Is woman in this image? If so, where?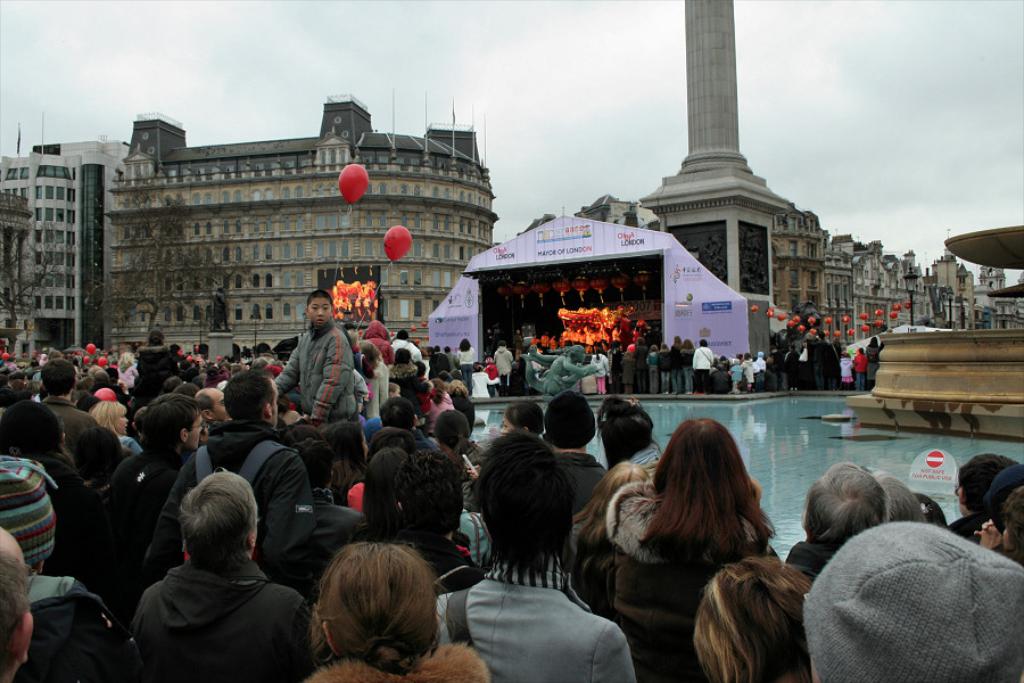
Yes, at (left=589, top=411, right=795, bottom=652).
